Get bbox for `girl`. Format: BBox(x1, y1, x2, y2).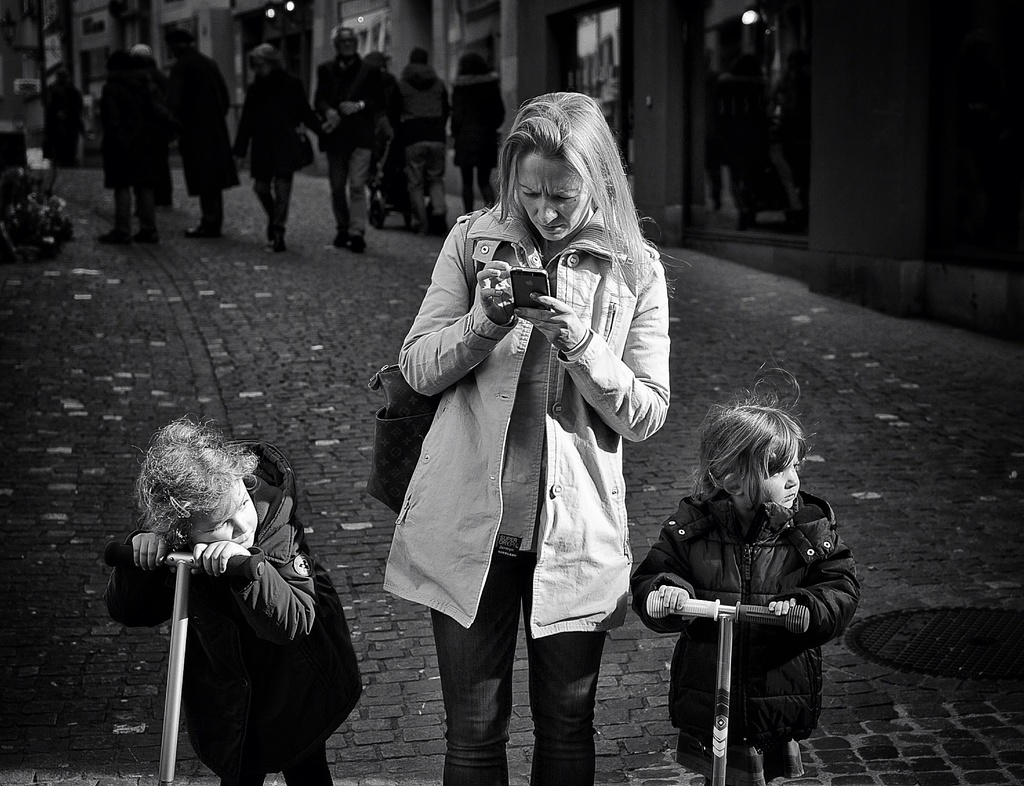
BBox(628, 377, 863, 785).
